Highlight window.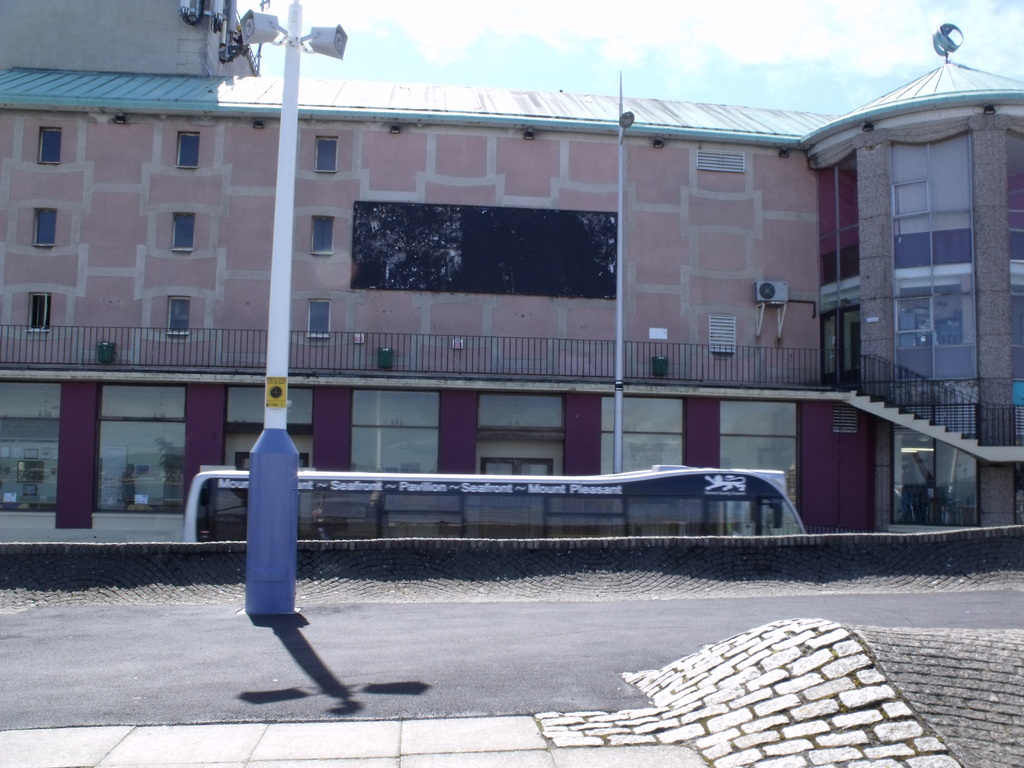
Highlighted region: detection(1011, 129, 1023, 445).
